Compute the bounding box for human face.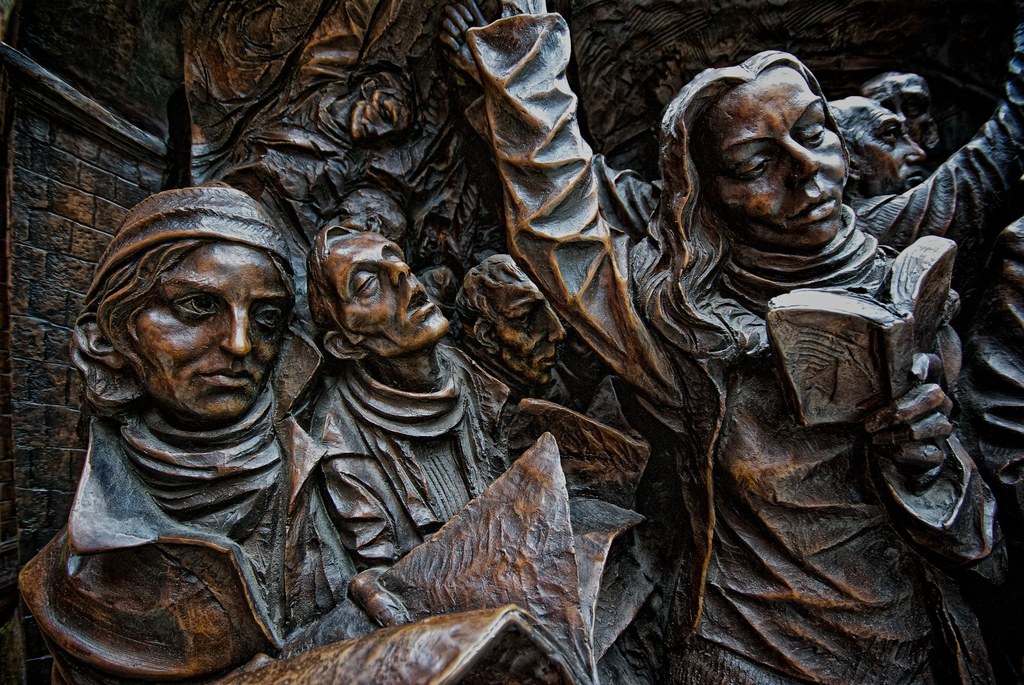
x1=127 y1=236 x2=291 y2=420.
